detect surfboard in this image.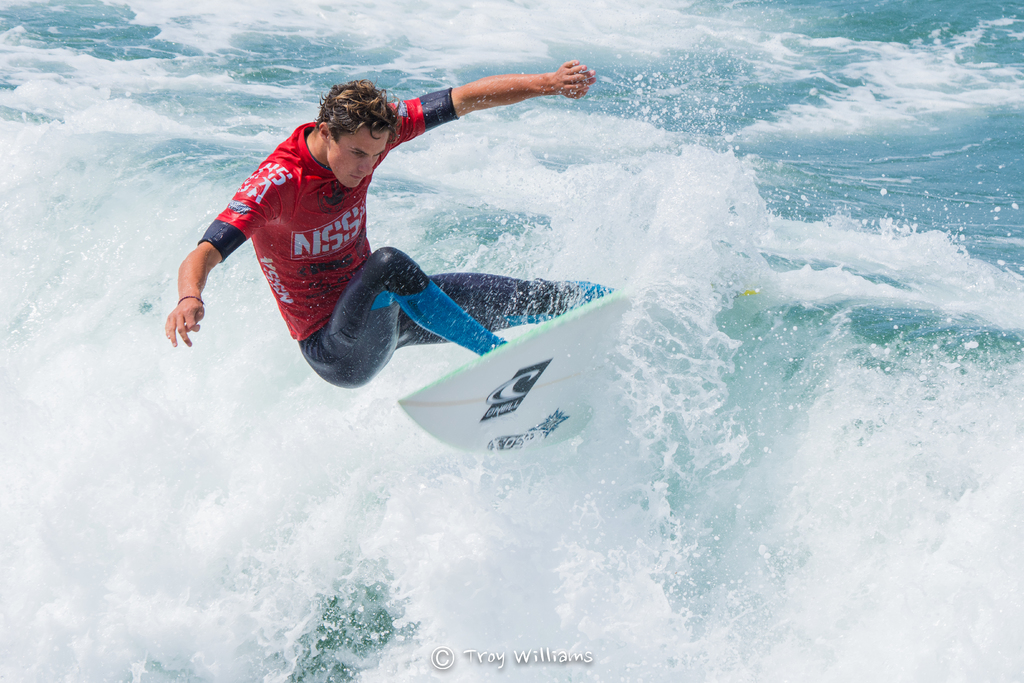
Detection: (left=394, top=294, right=623, bottom=458).
